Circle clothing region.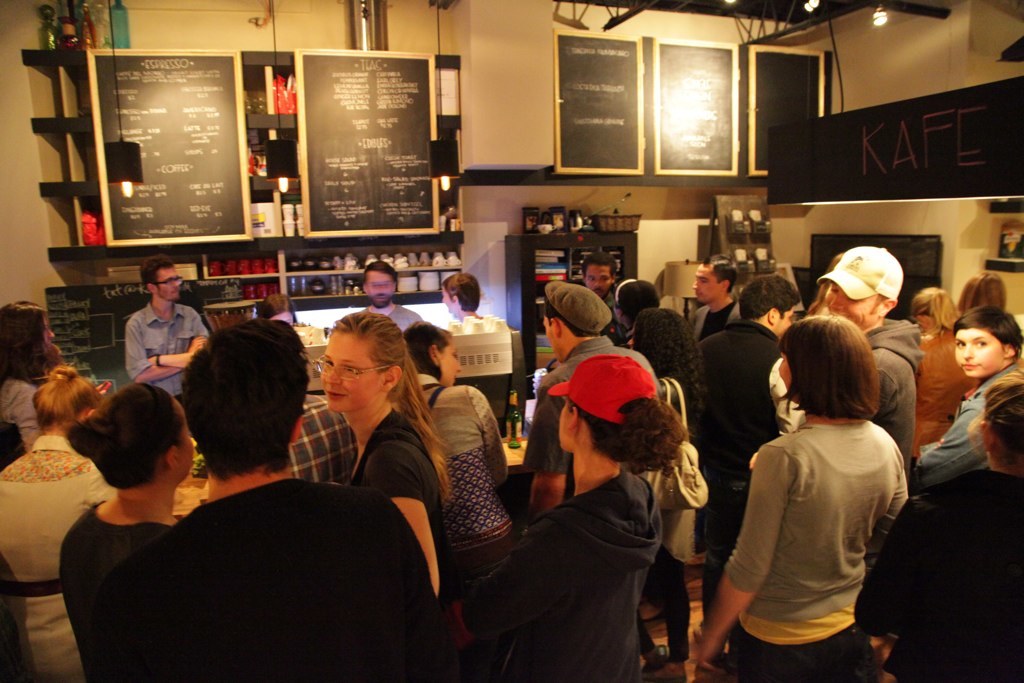
Region: box=[719, 383, 912, 663].
